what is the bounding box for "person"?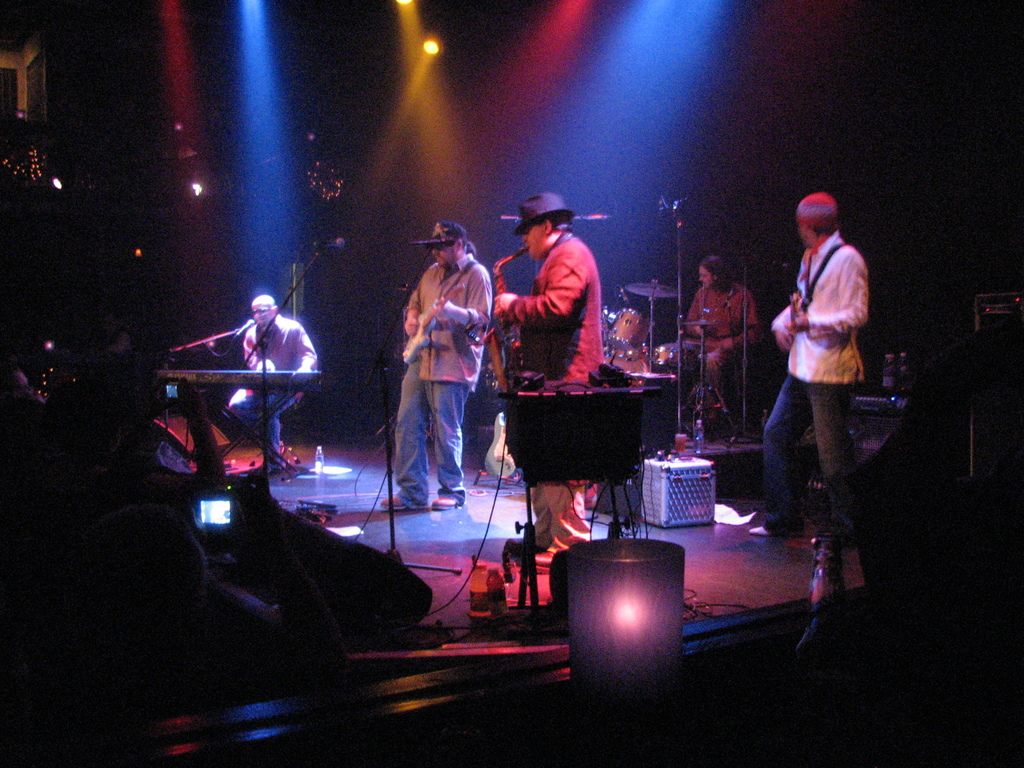
<box>369,225,495,515</box>.
